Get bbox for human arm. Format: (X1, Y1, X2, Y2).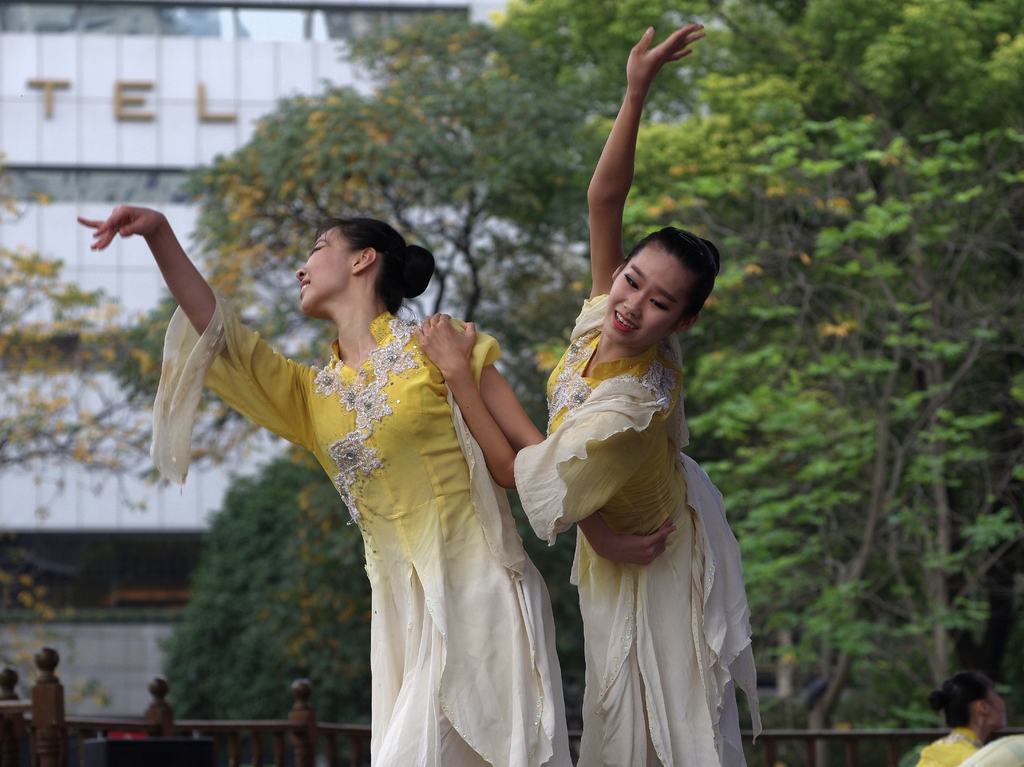
(567, 45, 692, 289).
